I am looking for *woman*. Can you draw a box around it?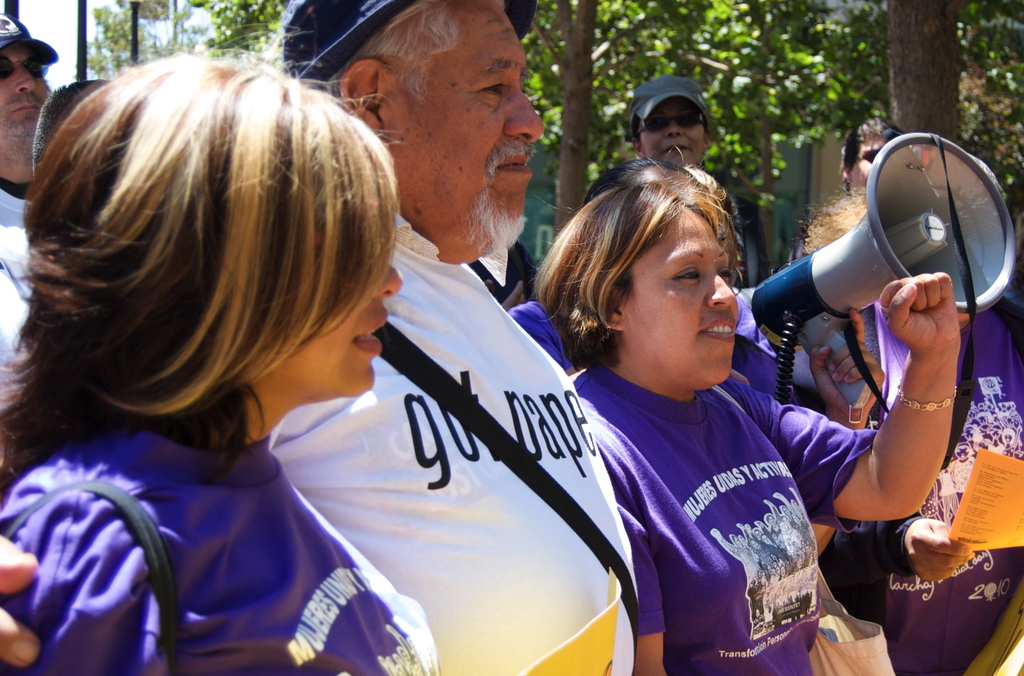
Sure, the bounding box is [0, 47, 446, 675].
